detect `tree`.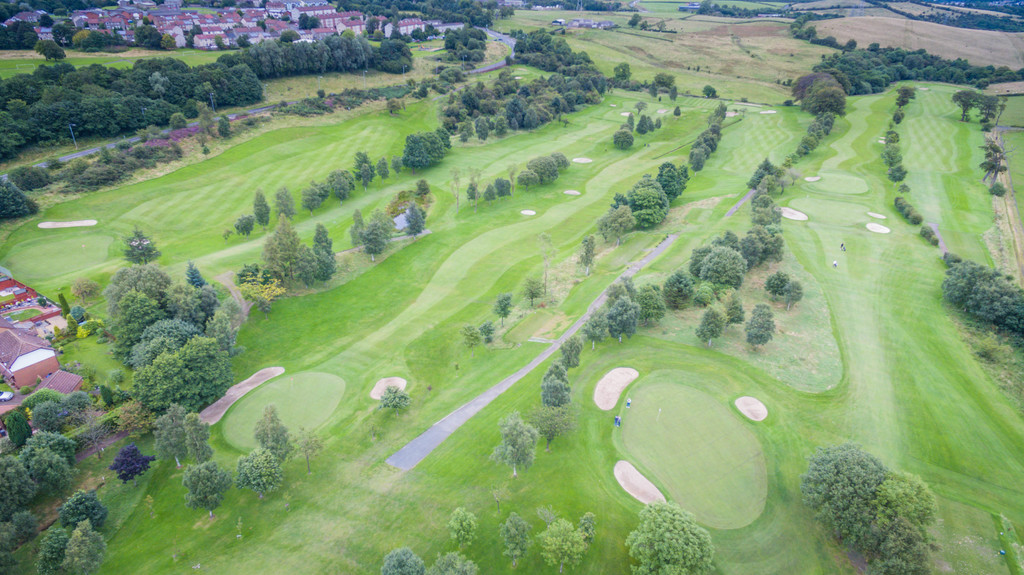
Detected at <box>726,287,745,332</box>.
